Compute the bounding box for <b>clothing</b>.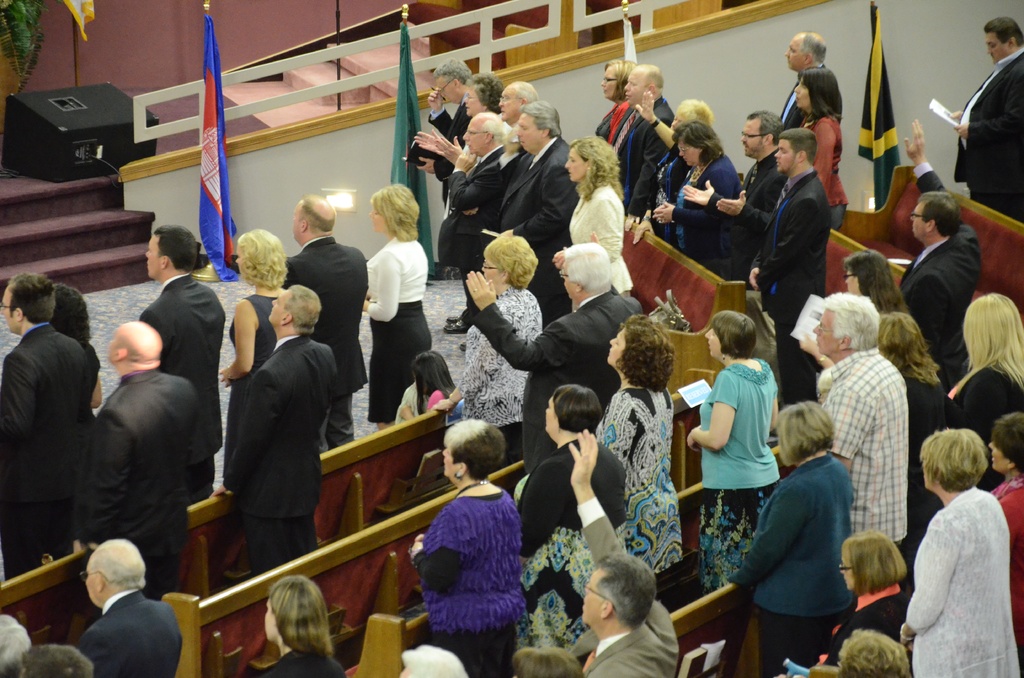
bbox=(0, 322, 85, 583).
